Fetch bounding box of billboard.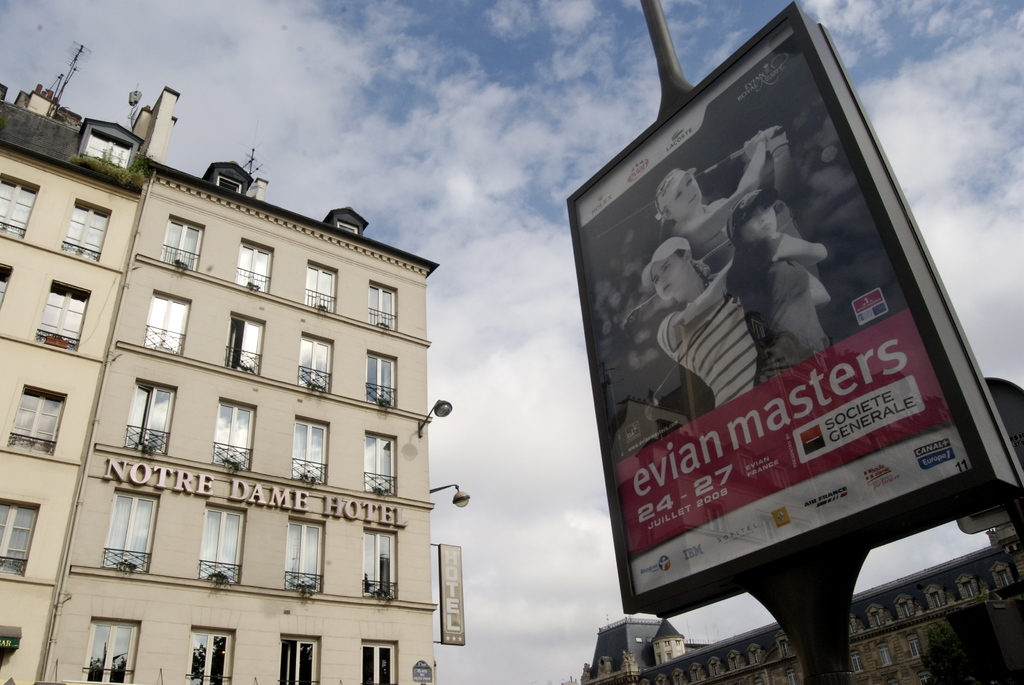
Bbox: l=435, t=547, r=468, b=642.
